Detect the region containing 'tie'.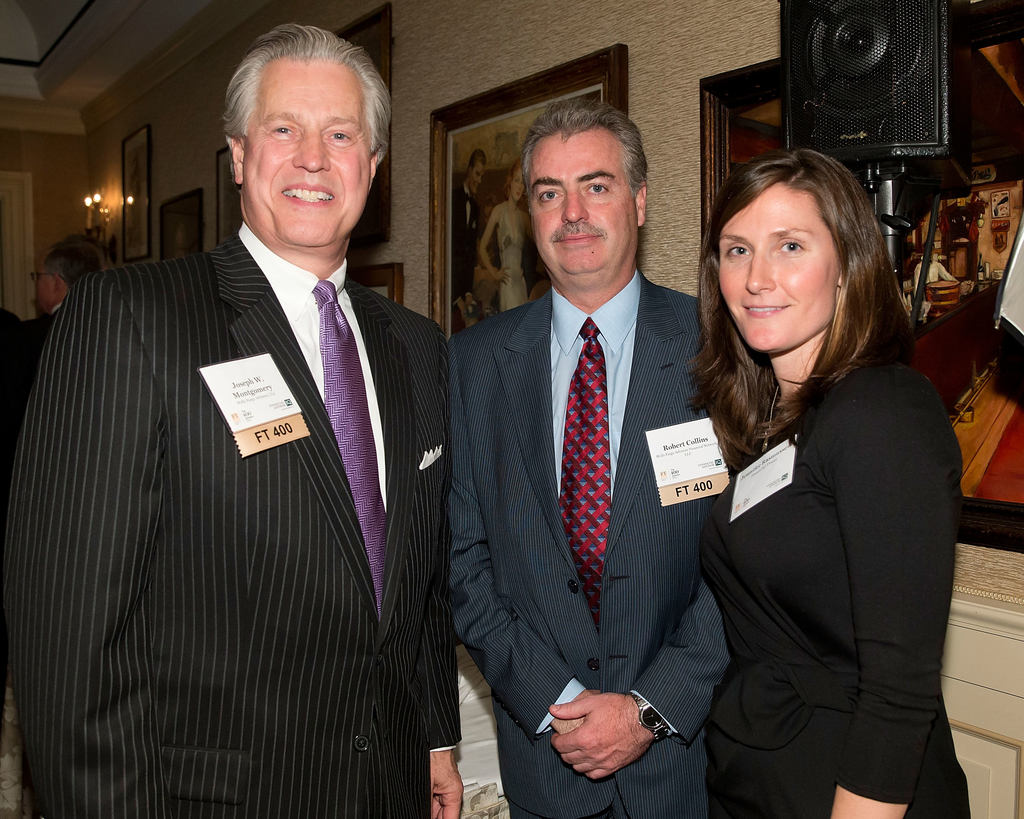
[308, 276, 389, 627].
